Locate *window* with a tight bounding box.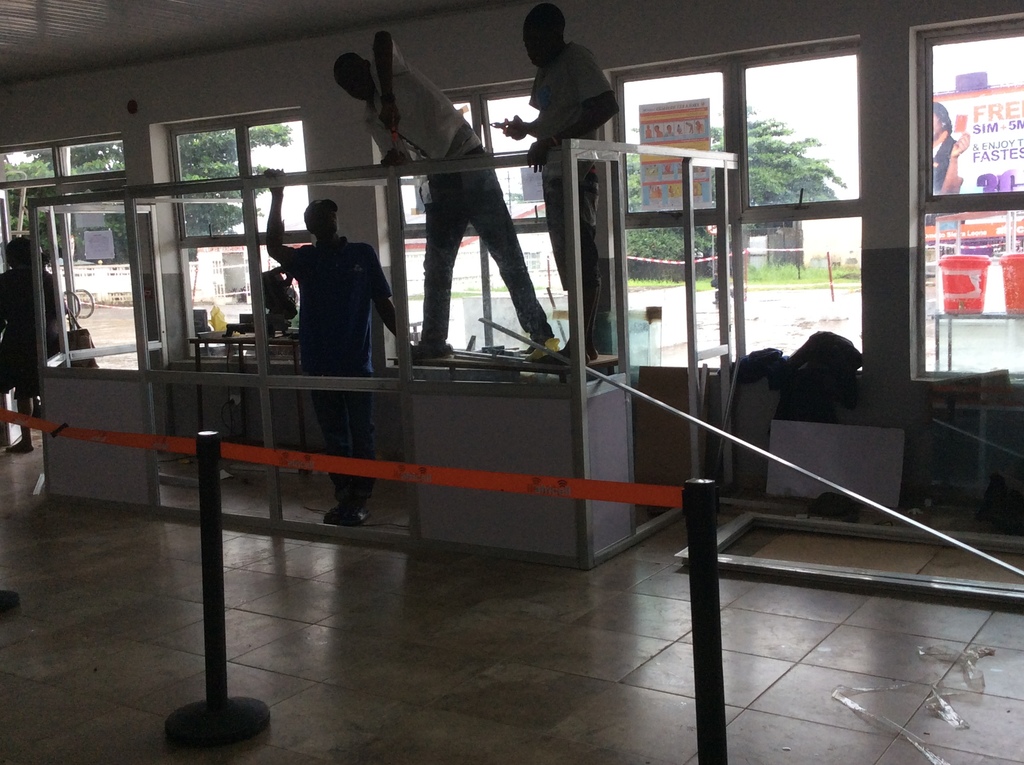
160 113 303 367.
